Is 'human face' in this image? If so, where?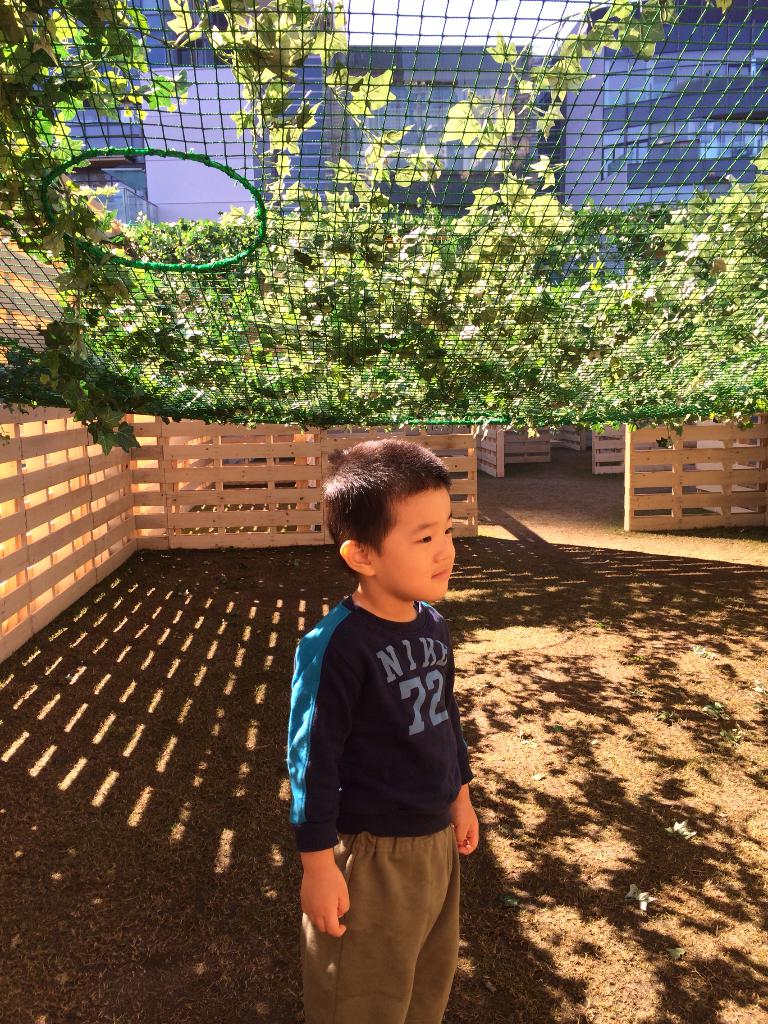
Yes, at 371, 495, 458, 604.
